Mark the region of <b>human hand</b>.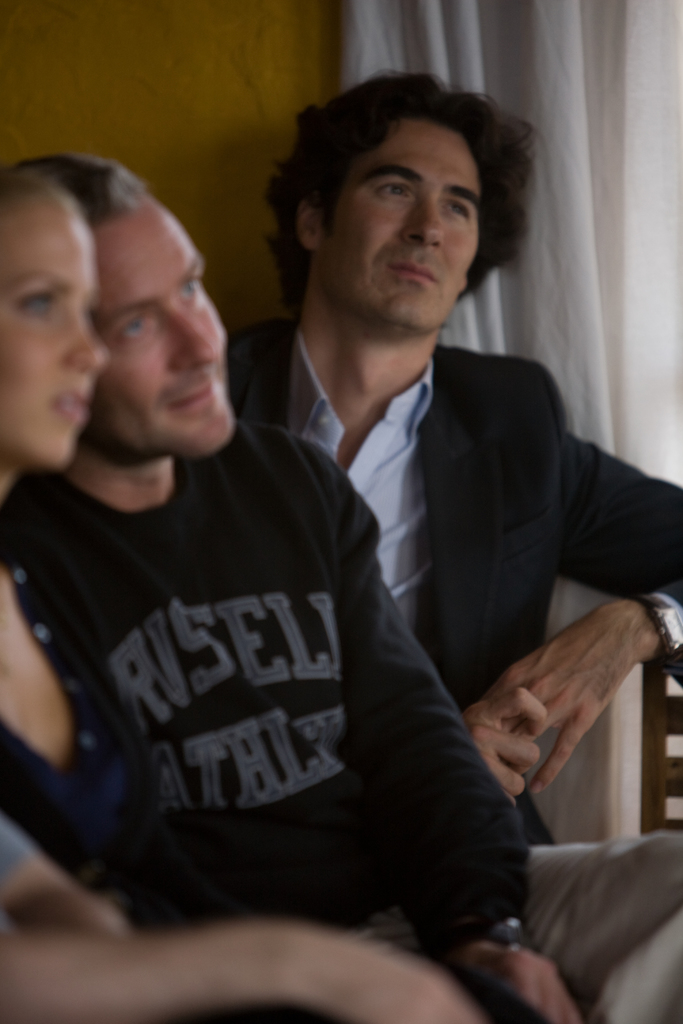
Region: bbox=[456, 684, 557, 803].
